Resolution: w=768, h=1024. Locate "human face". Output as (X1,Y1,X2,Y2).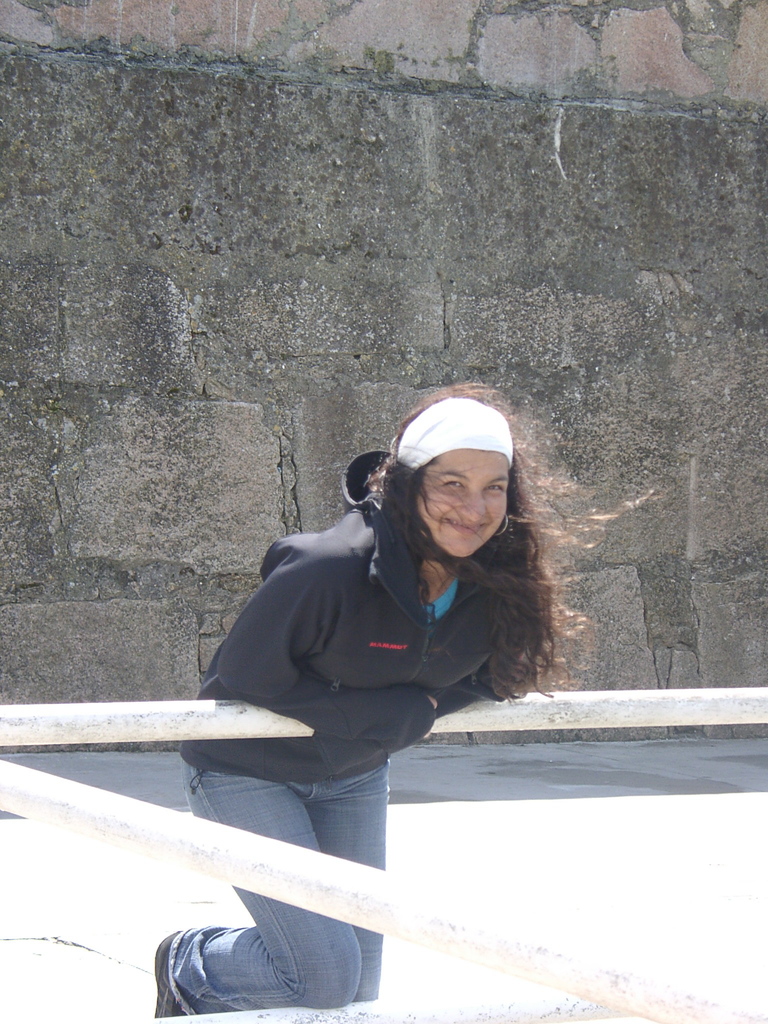
(408,447,514,559).
